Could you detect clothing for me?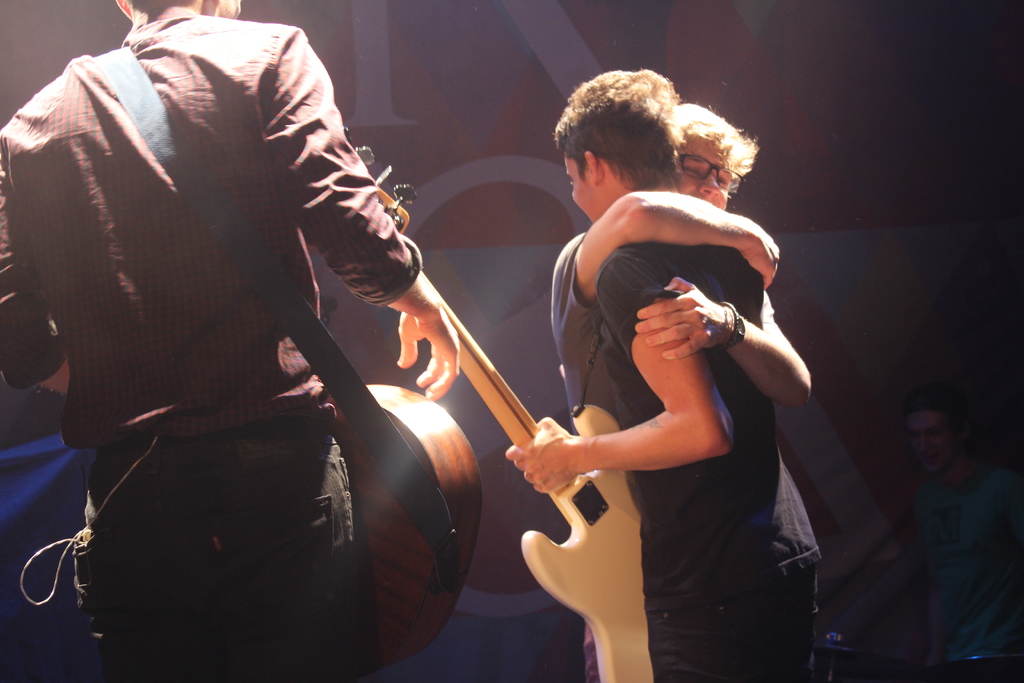
Detection result: 20 9 394 621.
